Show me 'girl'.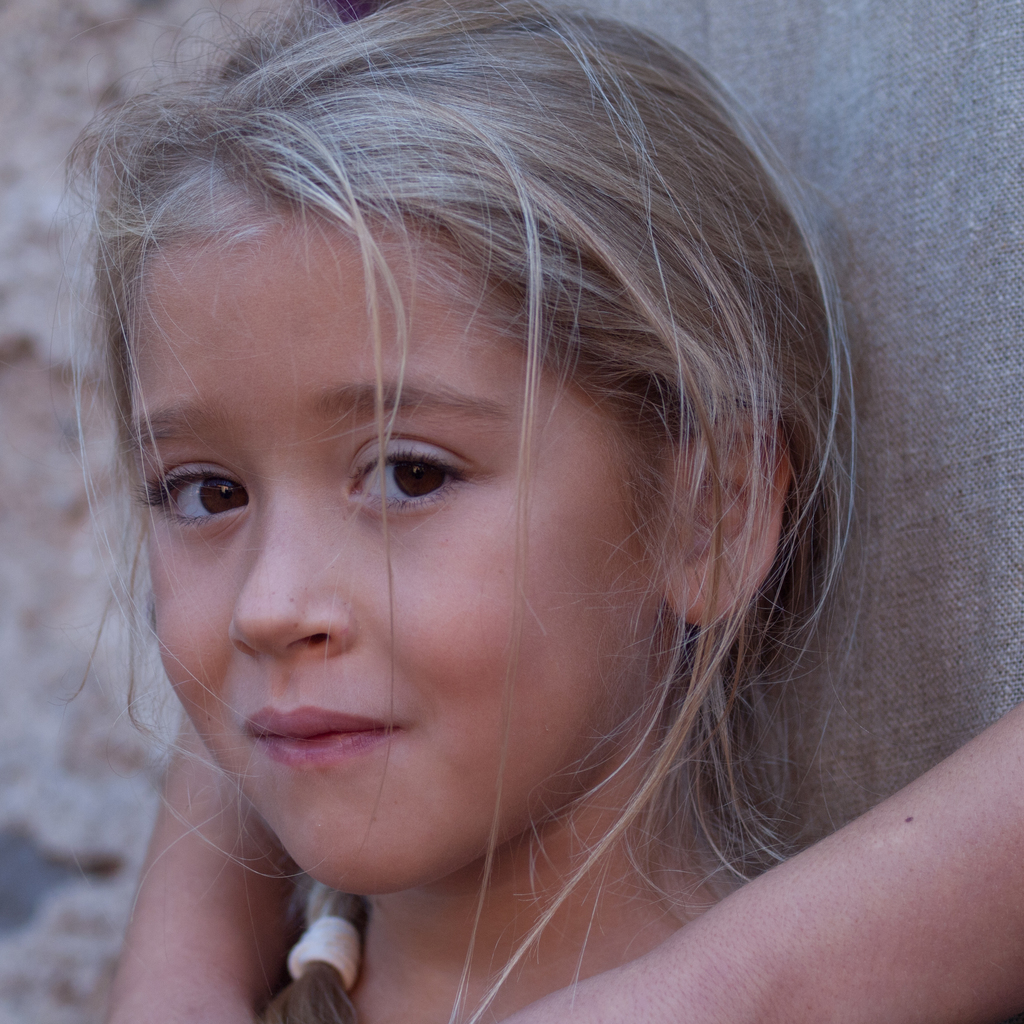
'girl' is here: (left=47, top=0, right=1023, bottom=1023).
